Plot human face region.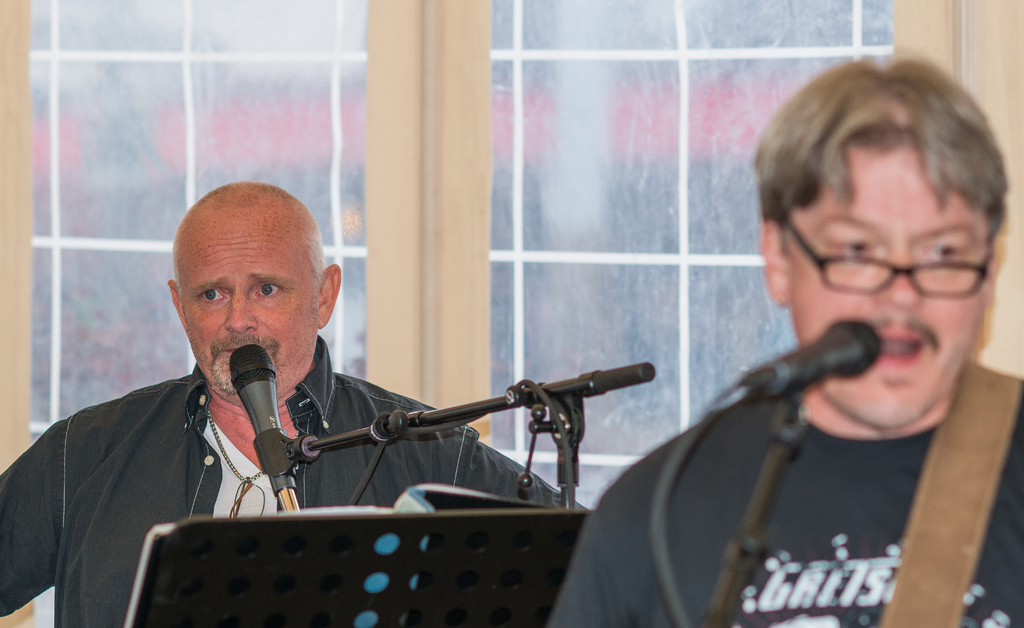
Plotted at x1=790, y1=146, x2=992, y2=430.
